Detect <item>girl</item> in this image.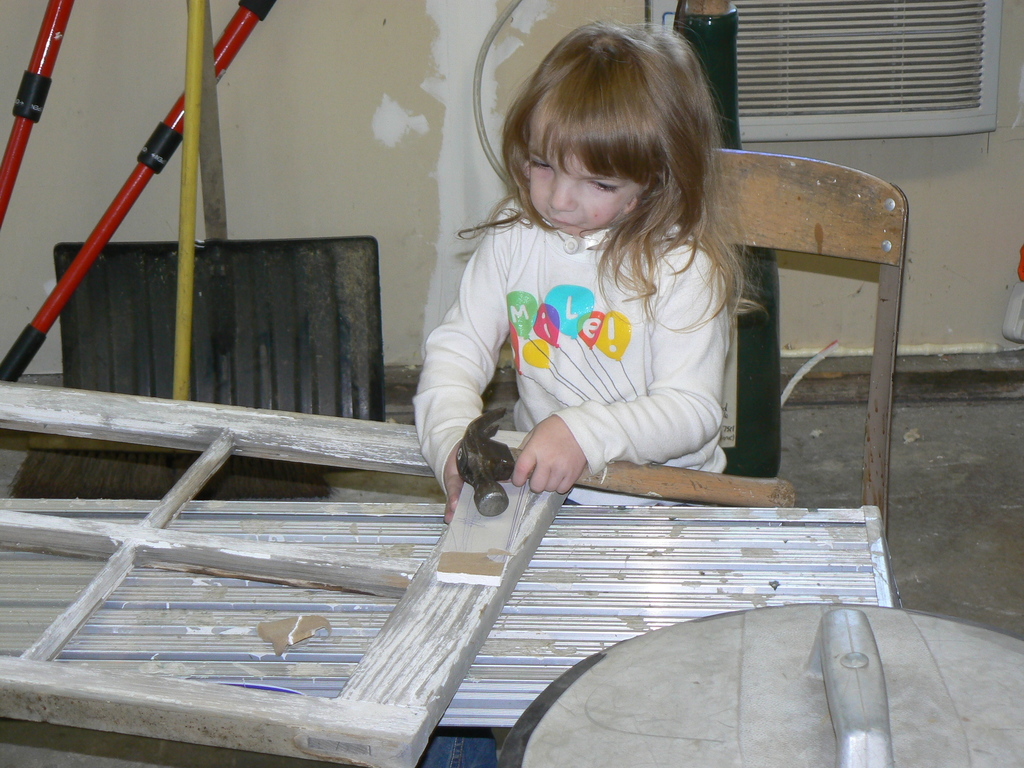
Detection: 410:17:765:522.
